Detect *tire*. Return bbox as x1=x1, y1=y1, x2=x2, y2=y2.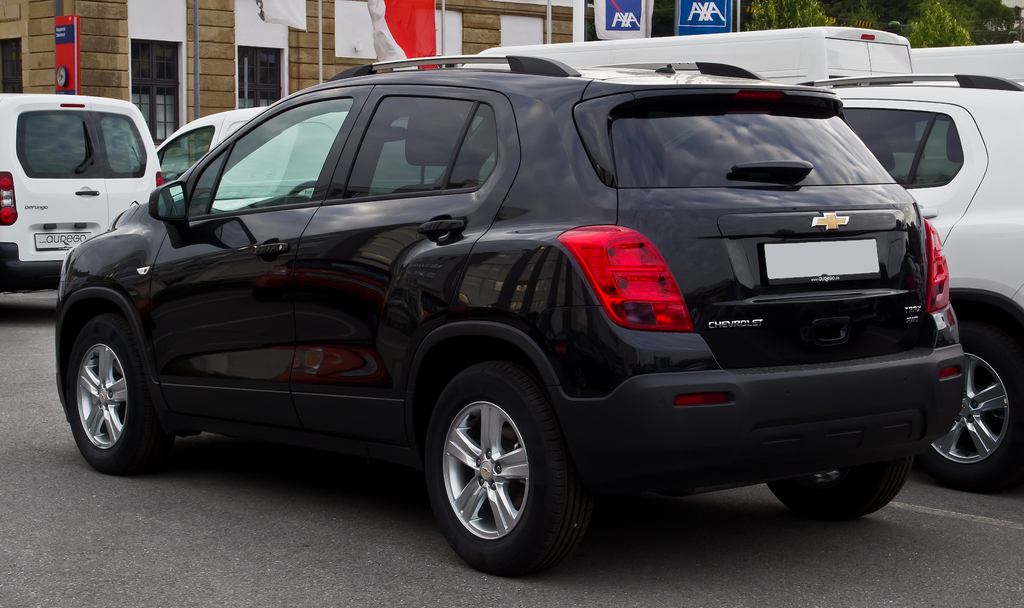
x1=420, y1=363, x2=559, y2=570.
